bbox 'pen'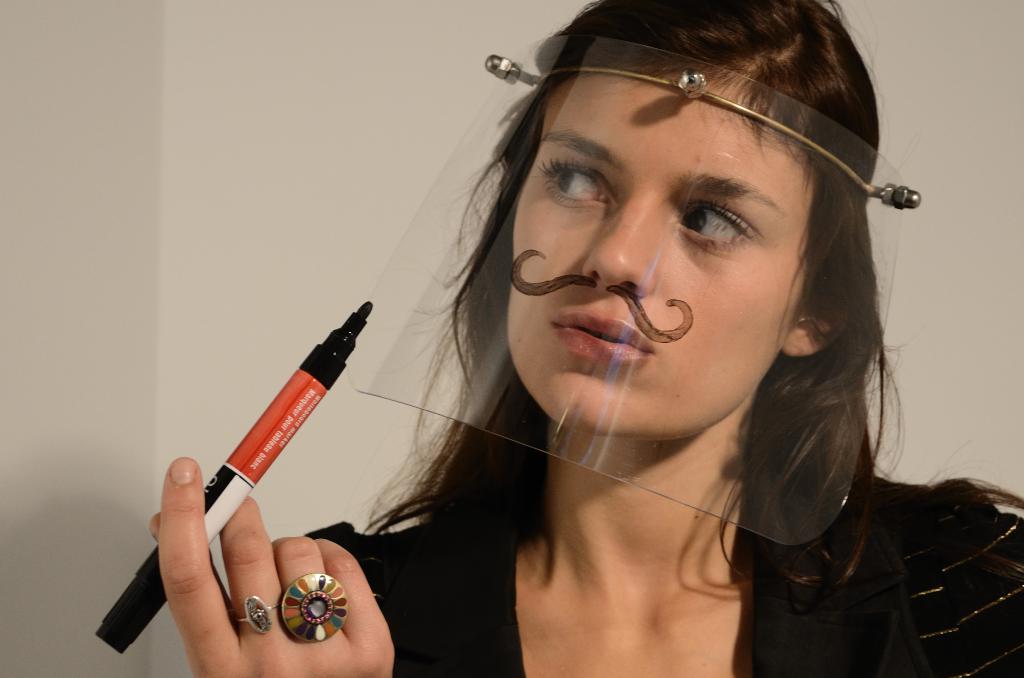
l=92, t=301, r=372, b=657
